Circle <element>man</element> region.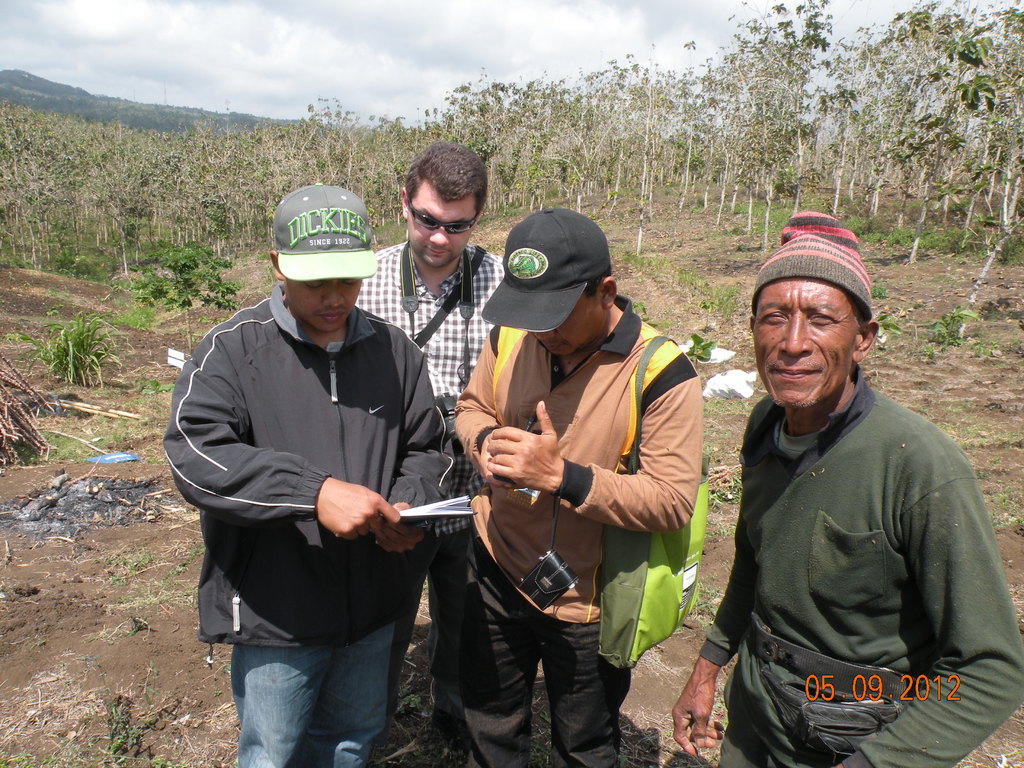
Region: <bbox>451, 204, 701, 767</bbox>.
